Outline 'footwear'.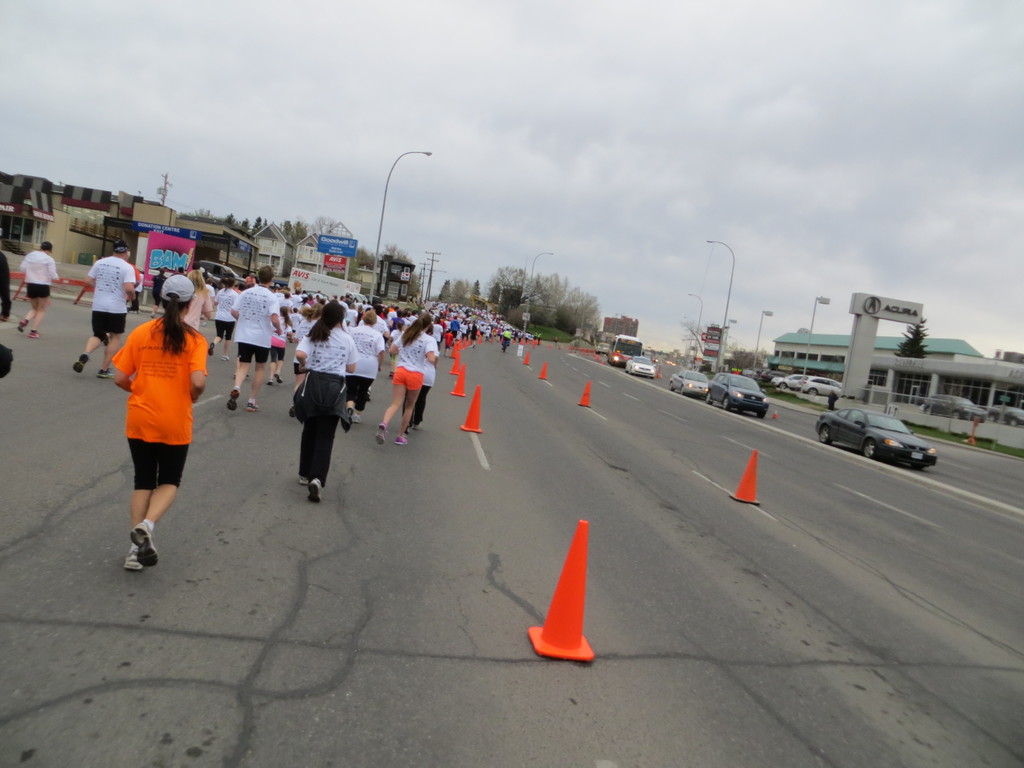
Outline: pyautogui.locateOnScreen(394, 439, 409, 443).
